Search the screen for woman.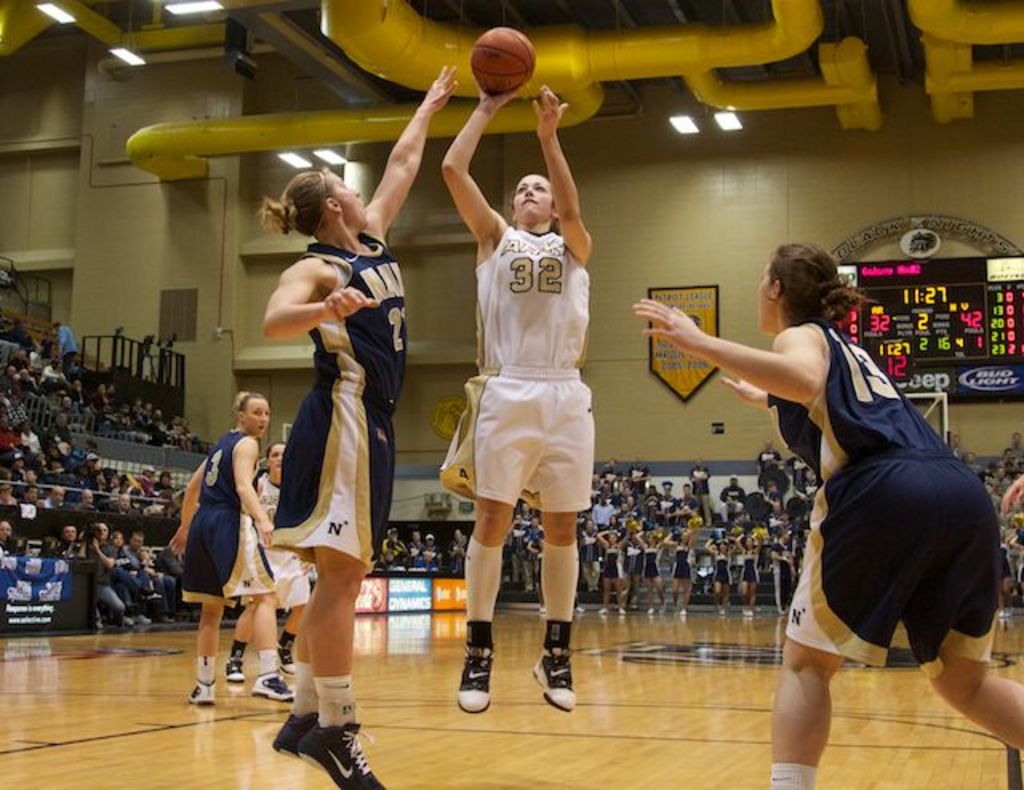
Found at 640:523:677:612.
